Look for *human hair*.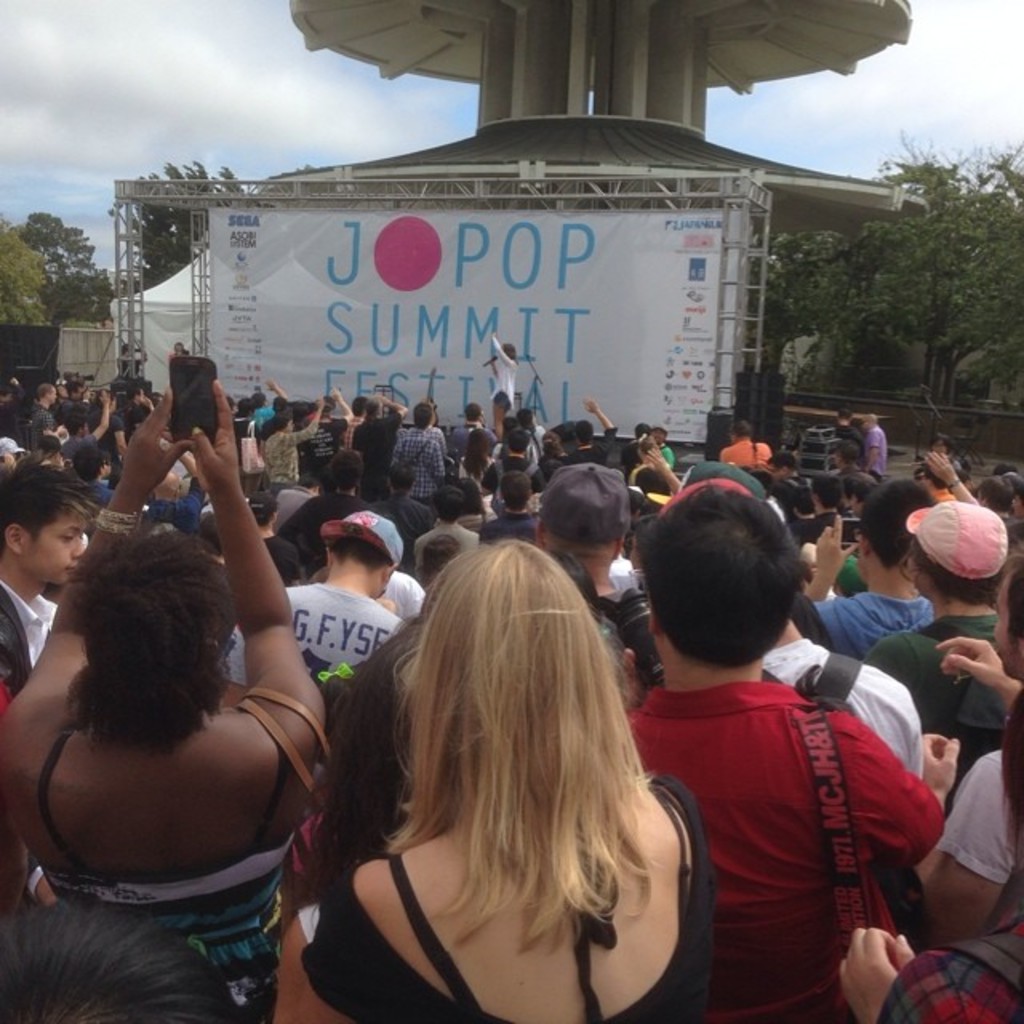
Found: 510,422,539,458.
